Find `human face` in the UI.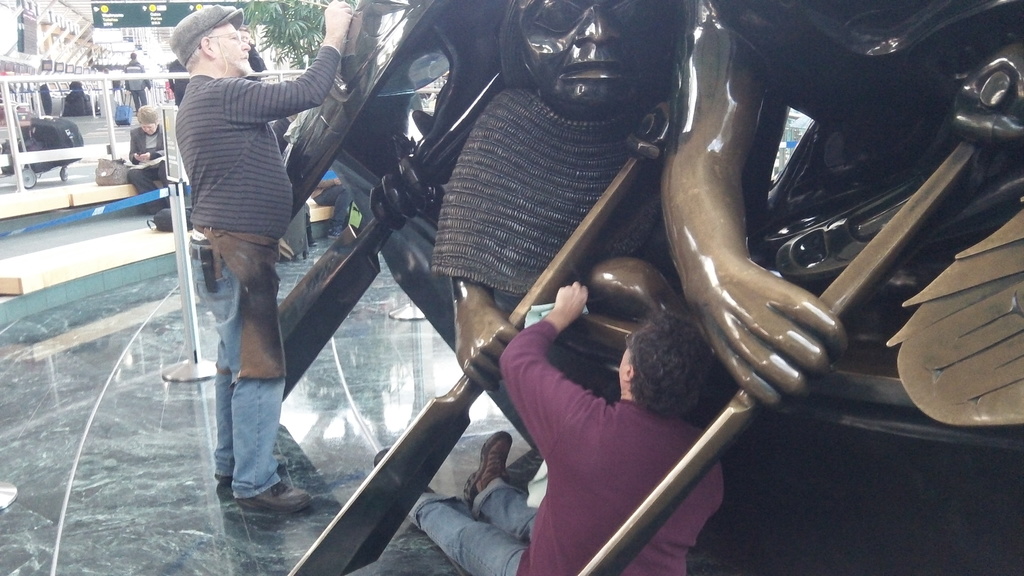
UI element at (216, 26, 253, 76).
